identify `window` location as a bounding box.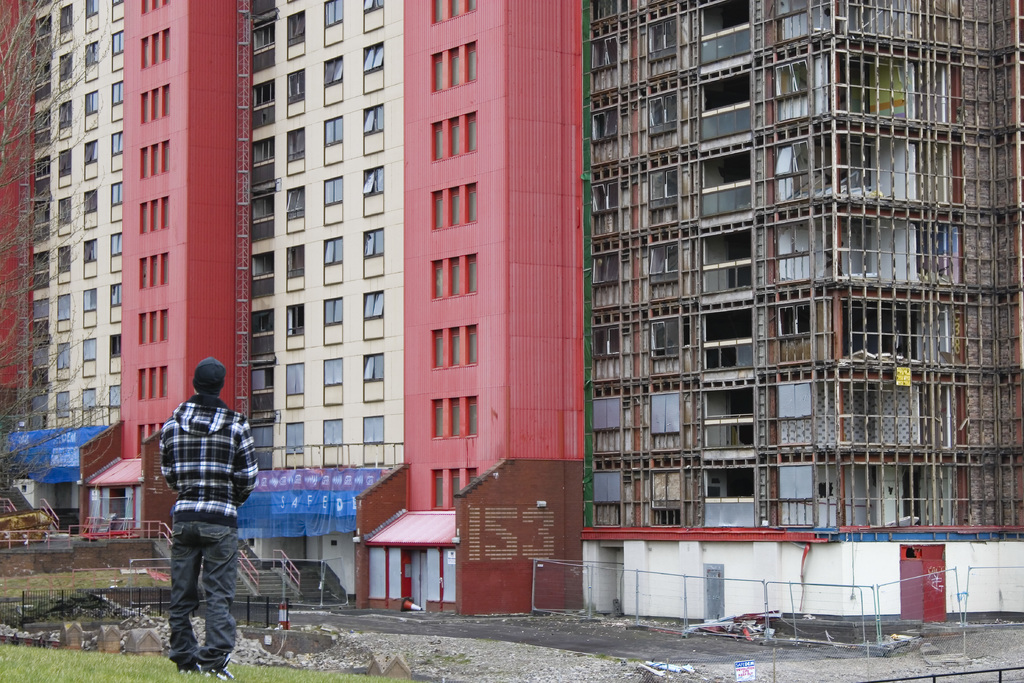
bbox=(139, 254, 168, 302).
